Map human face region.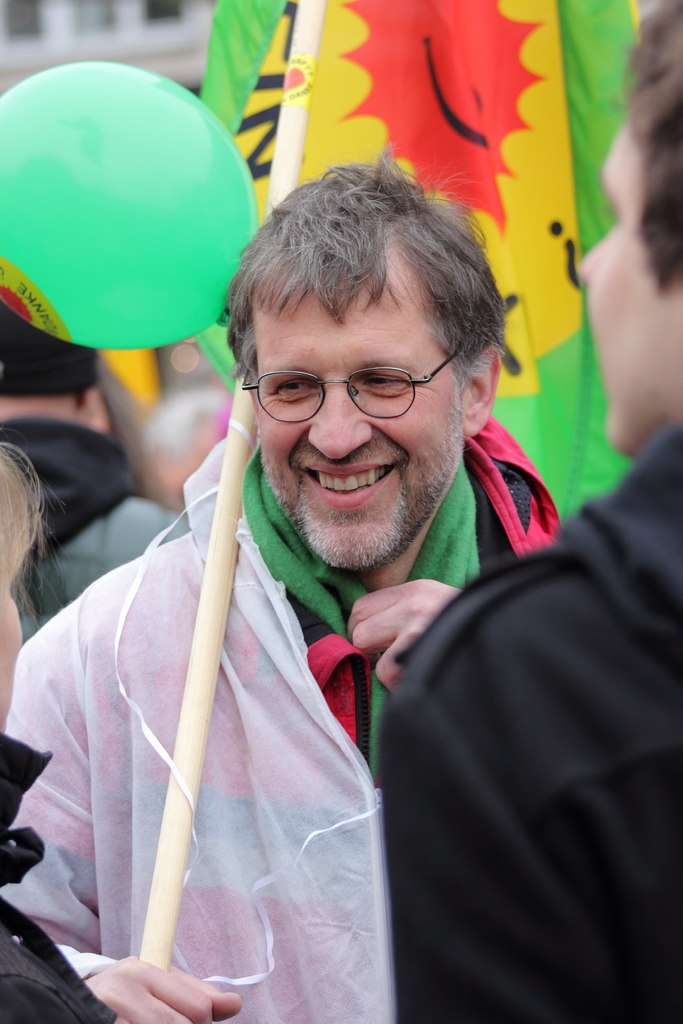
Mapped to (575, 127, 680, 459).
